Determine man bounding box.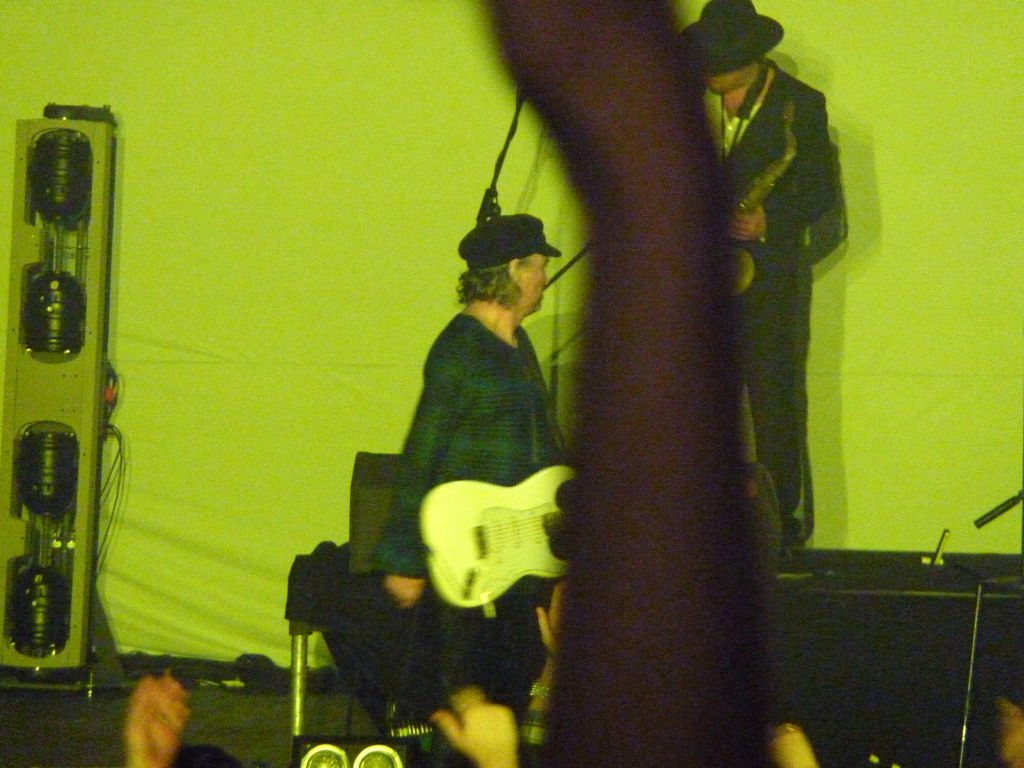
Determined: rect(676, 0, 840, 545).
